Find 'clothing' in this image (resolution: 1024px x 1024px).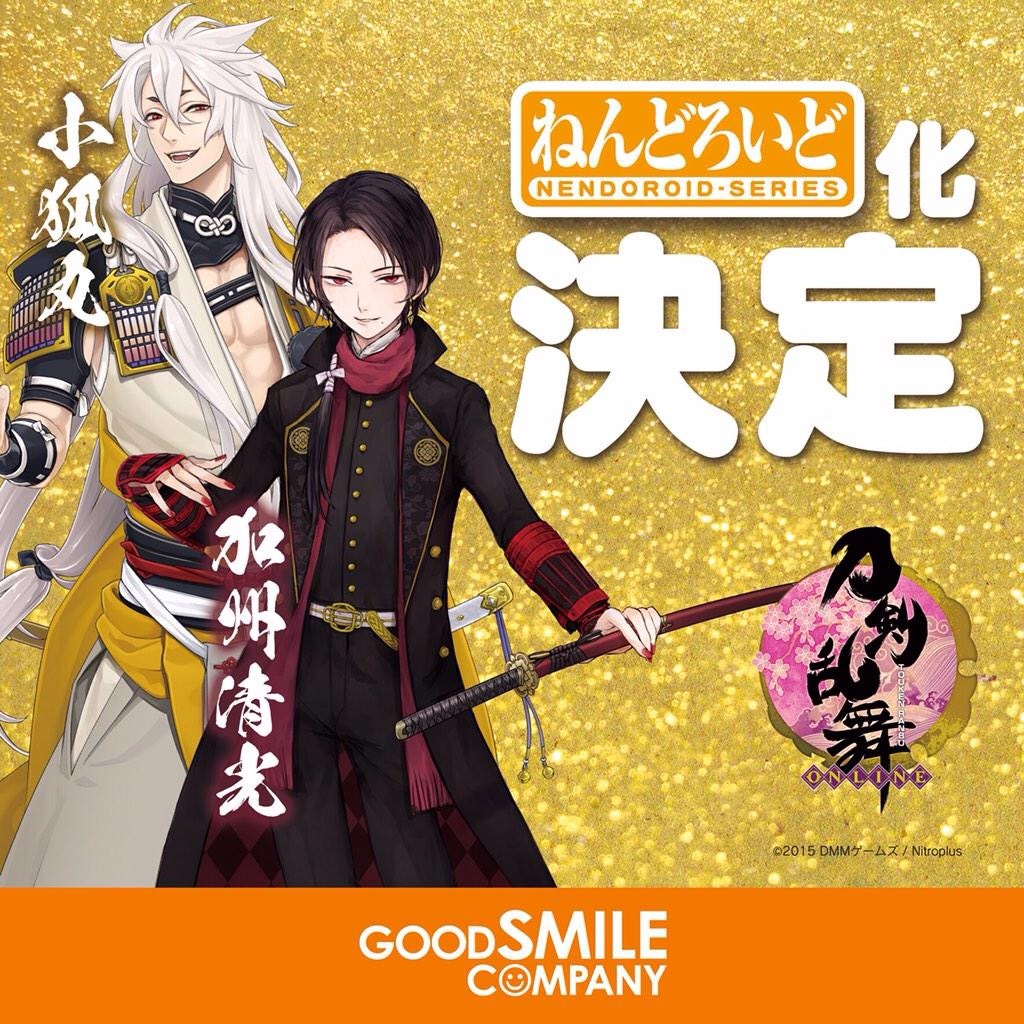
rect(180, 278, 592, 870).
